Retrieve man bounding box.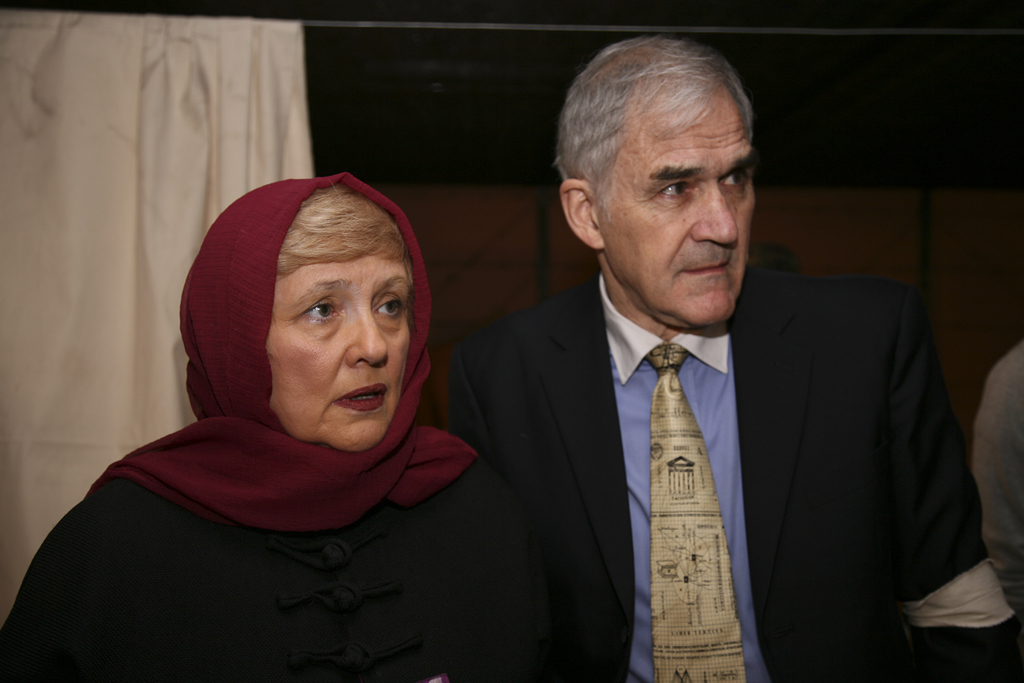
Bounding box: {"x1": 410, "y1": 80, "x2": 892, "y2": 676}.
